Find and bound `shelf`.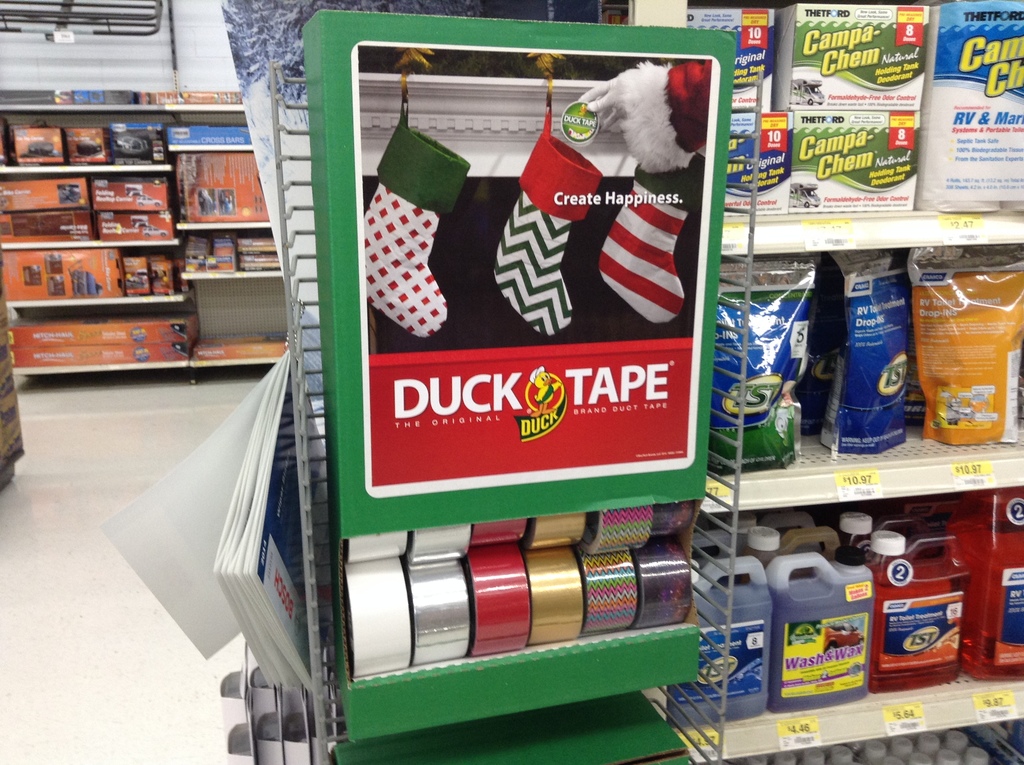
Bound: (666, 0, 1023, 243).
